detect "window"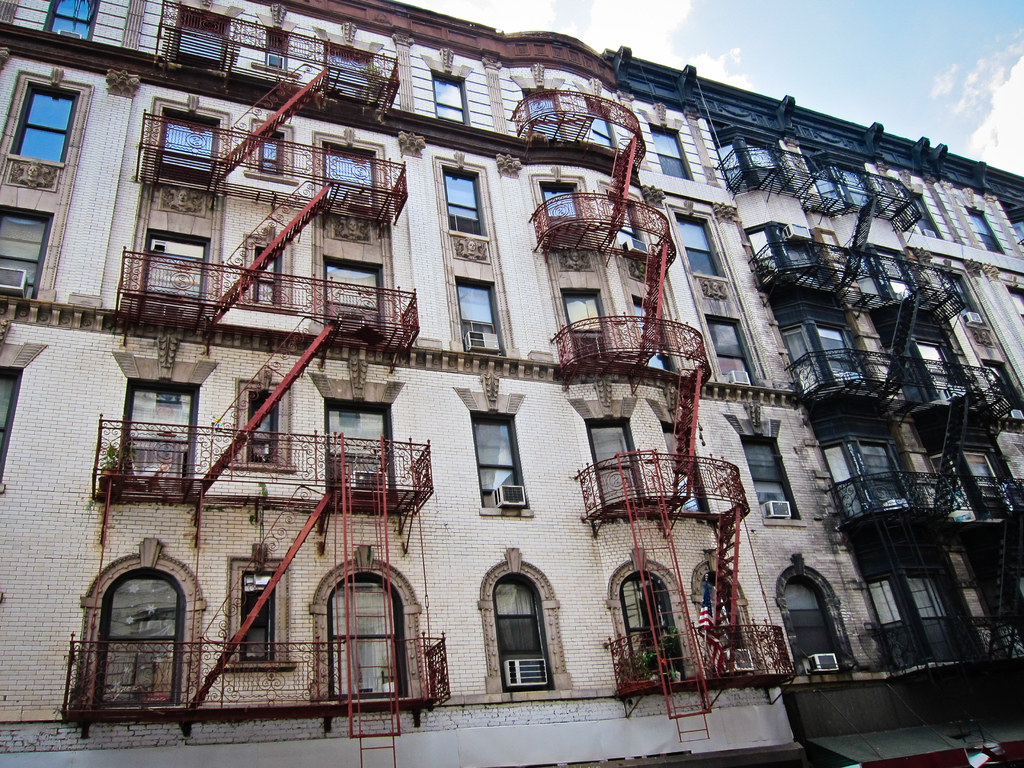
94, 569, 184, 719
